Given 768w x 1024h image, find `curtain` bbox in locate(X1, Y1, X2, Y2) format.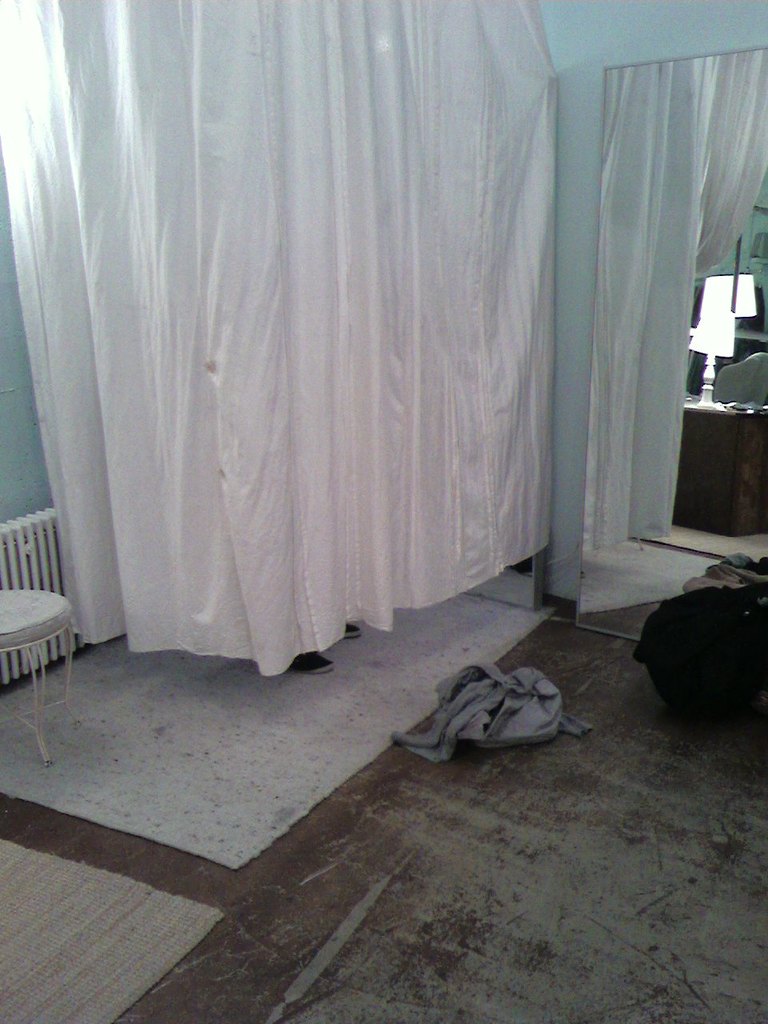
locate(581, 40, 766, 550).
